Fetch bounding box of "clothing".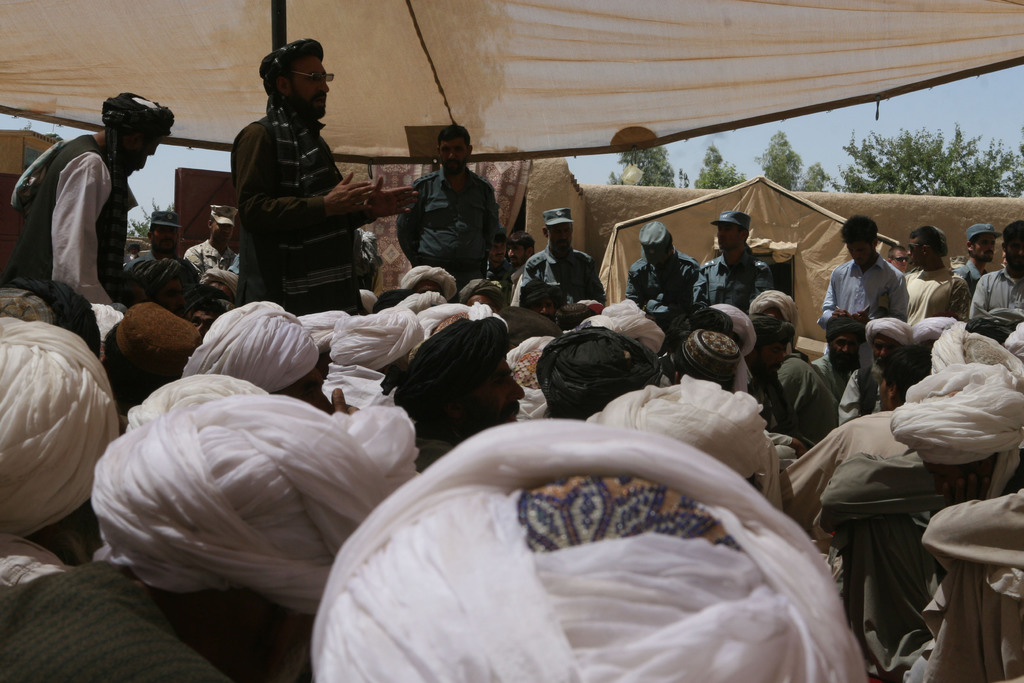
Bbox: <region>394, 130, 515, 279</region>.
